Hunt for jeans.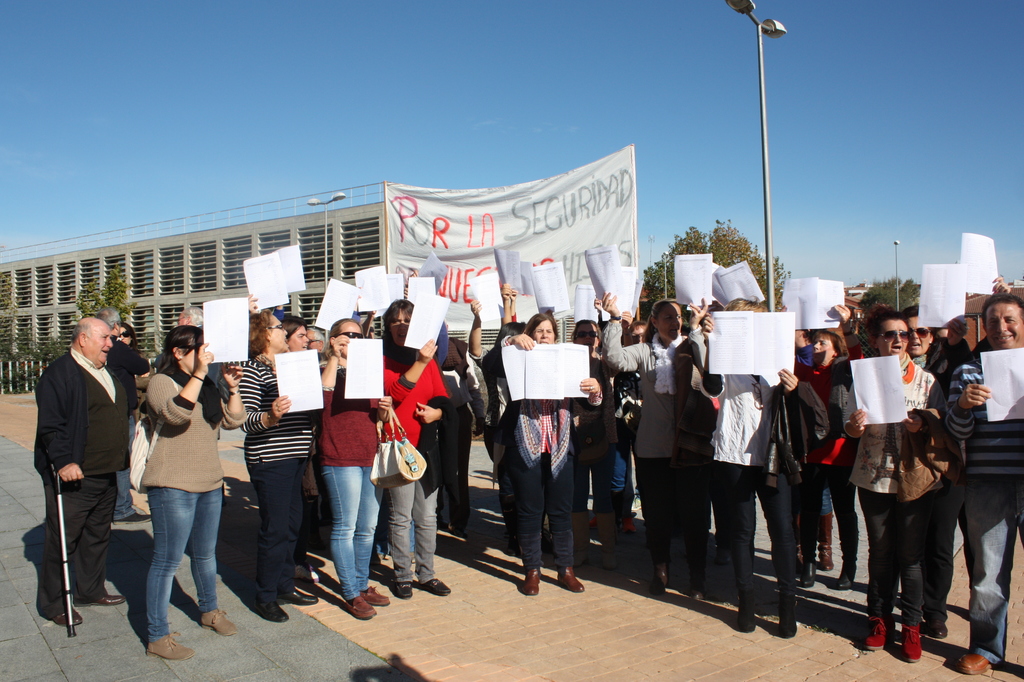
Hunted down at region(826, 486, 836, 517).
